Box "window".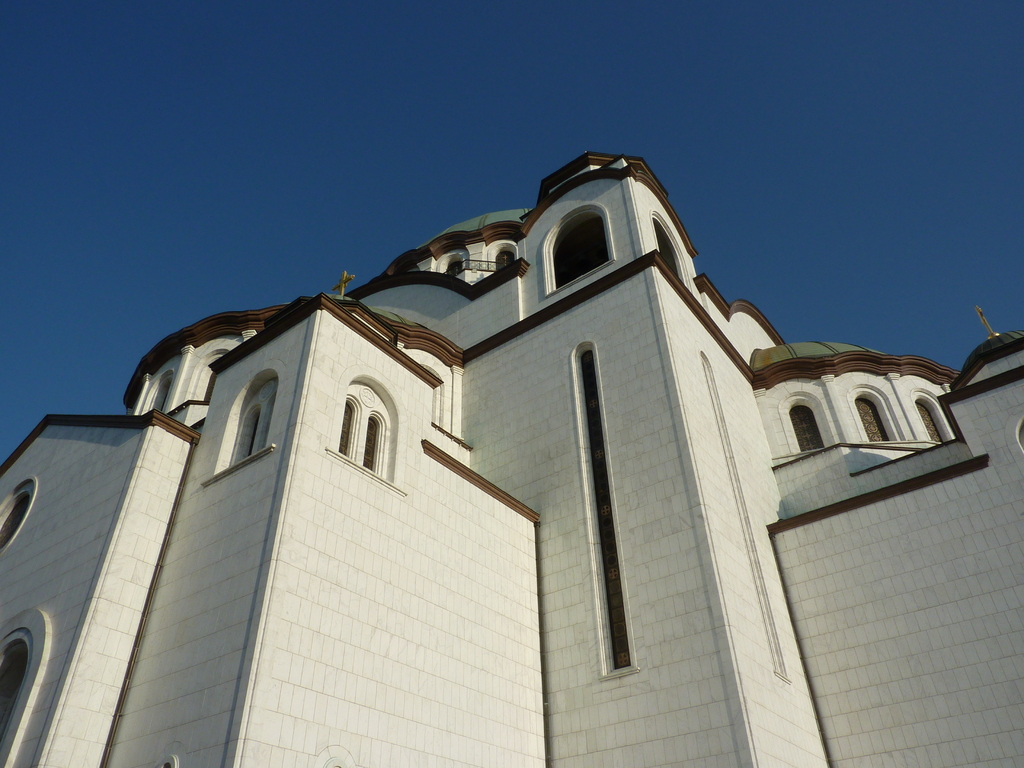
{"x1": 0, "y1": 606, "x2": 54, "y2": 767}.
